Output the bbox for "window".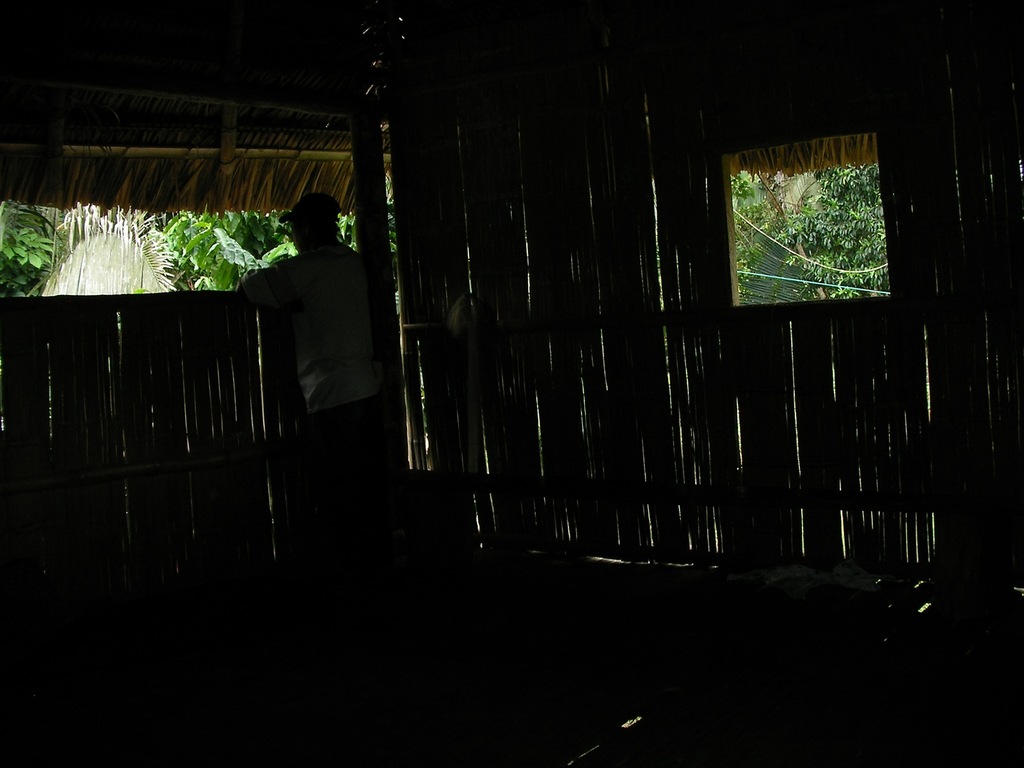
705/120/895/320.
